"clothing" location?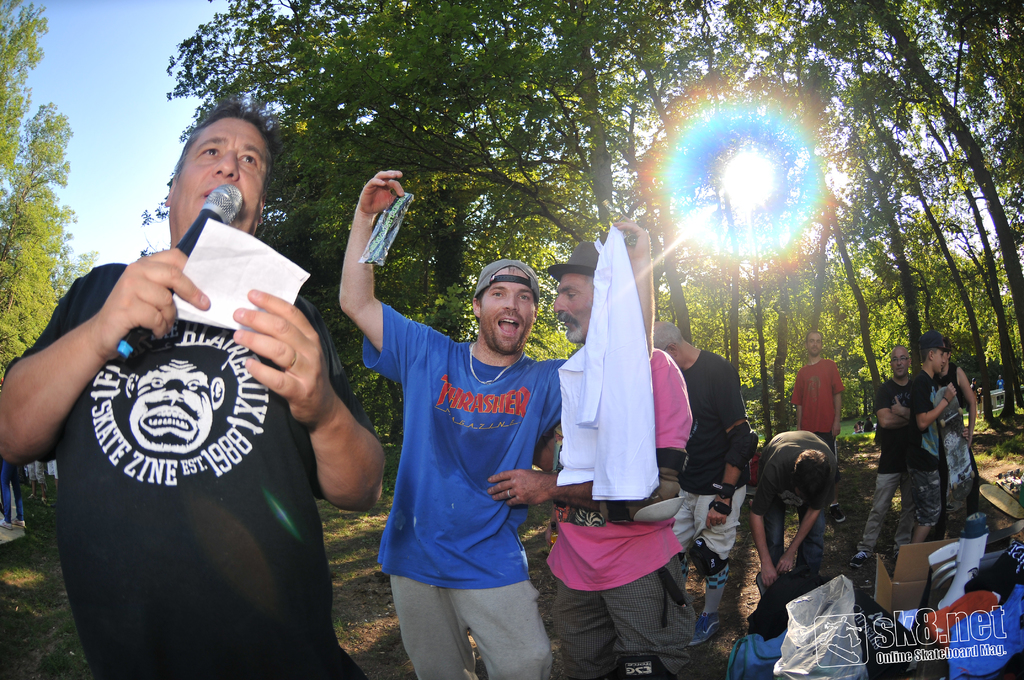
<region>937, 362, 973, 505</region>
